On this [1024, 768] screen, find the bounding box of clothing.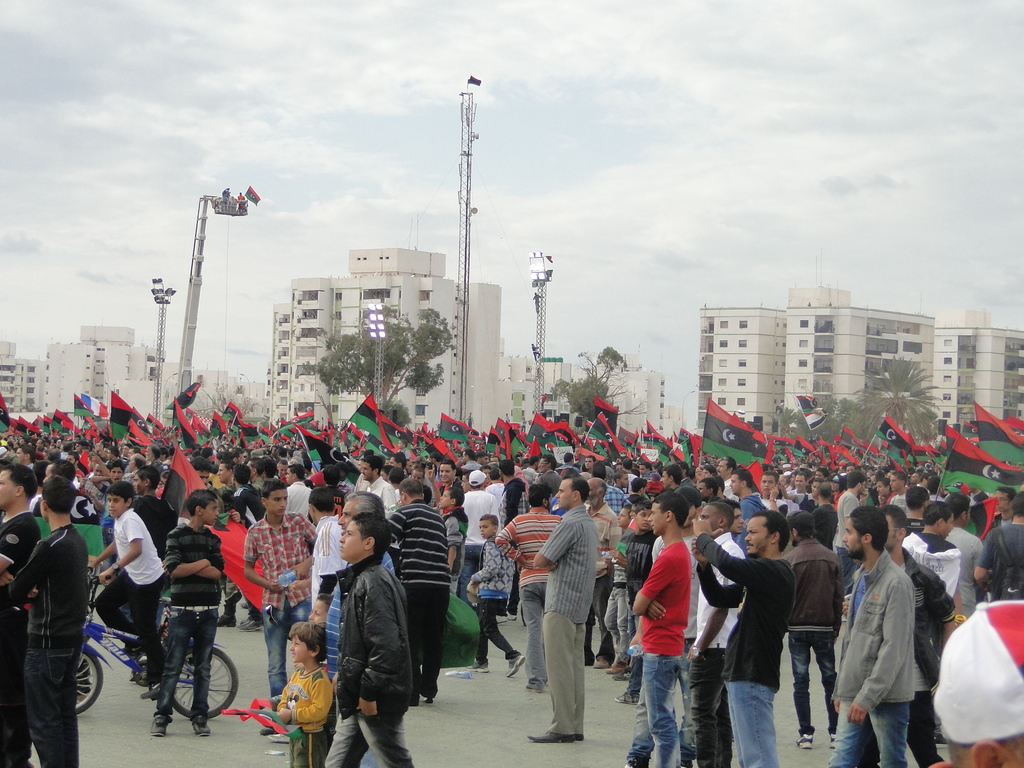
Bounding box: bbox(130, 490, 175, 545).
